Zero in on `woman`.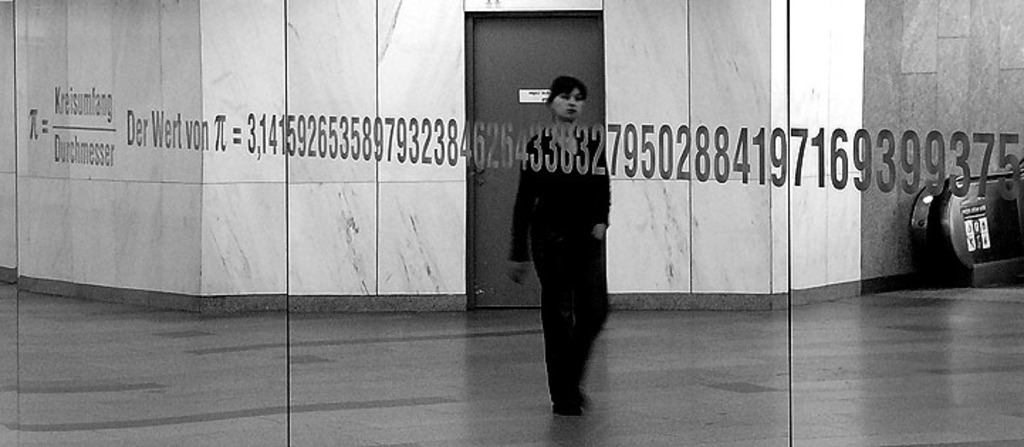
Zeroed in: Rect(513, 64, 621, 412).
